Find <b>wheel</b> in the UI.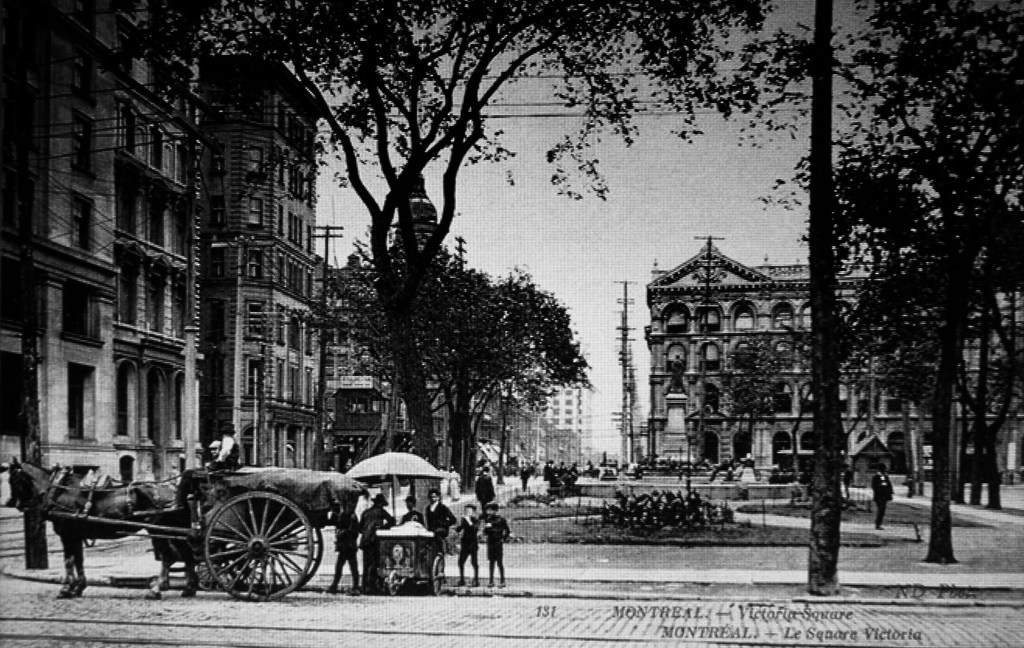
UI element at box=[428, 554, 446, 593].
